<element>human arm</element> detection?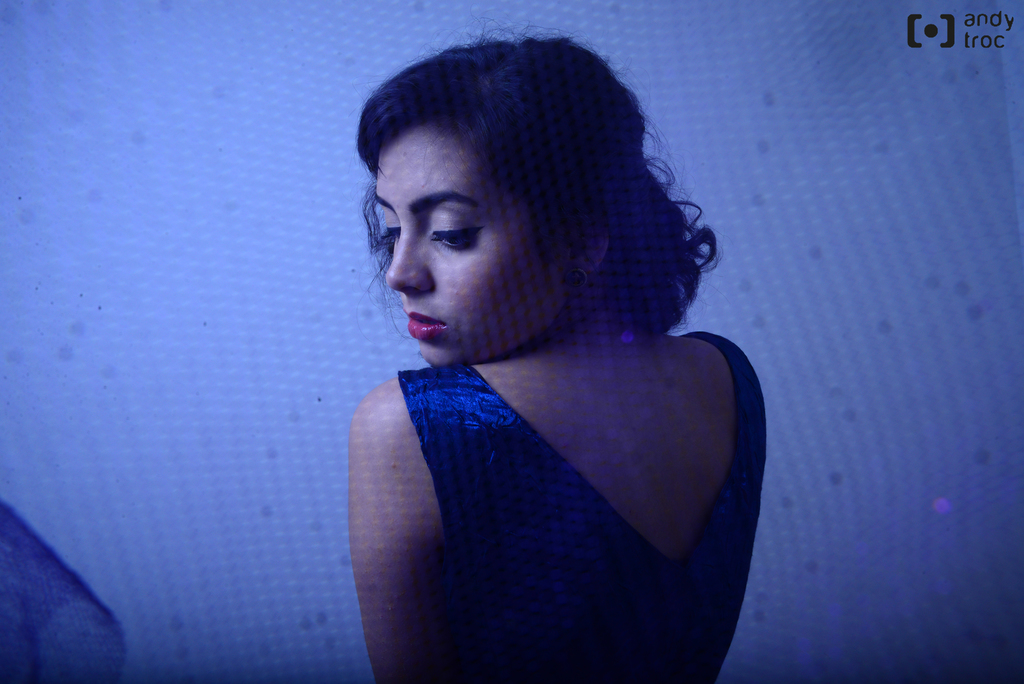
353:358:469:655
